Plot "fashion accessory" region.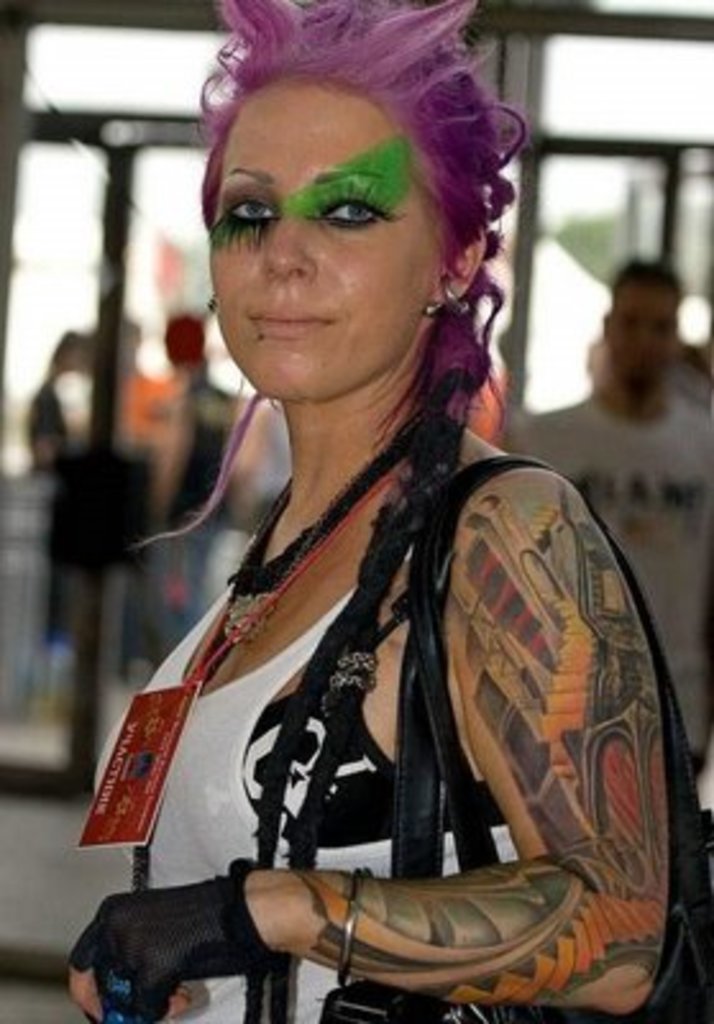
Plotted at [x1=228, y1=407, x2=427, y2=643].
